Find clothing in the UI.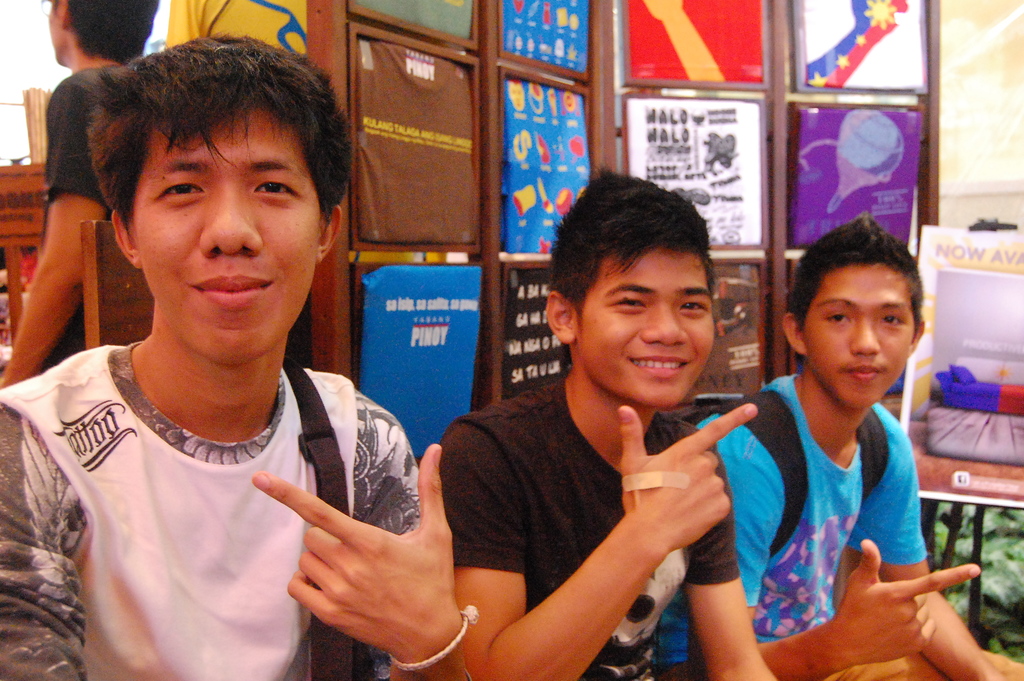
UI element at bbox(643, 375, 968, 680).
